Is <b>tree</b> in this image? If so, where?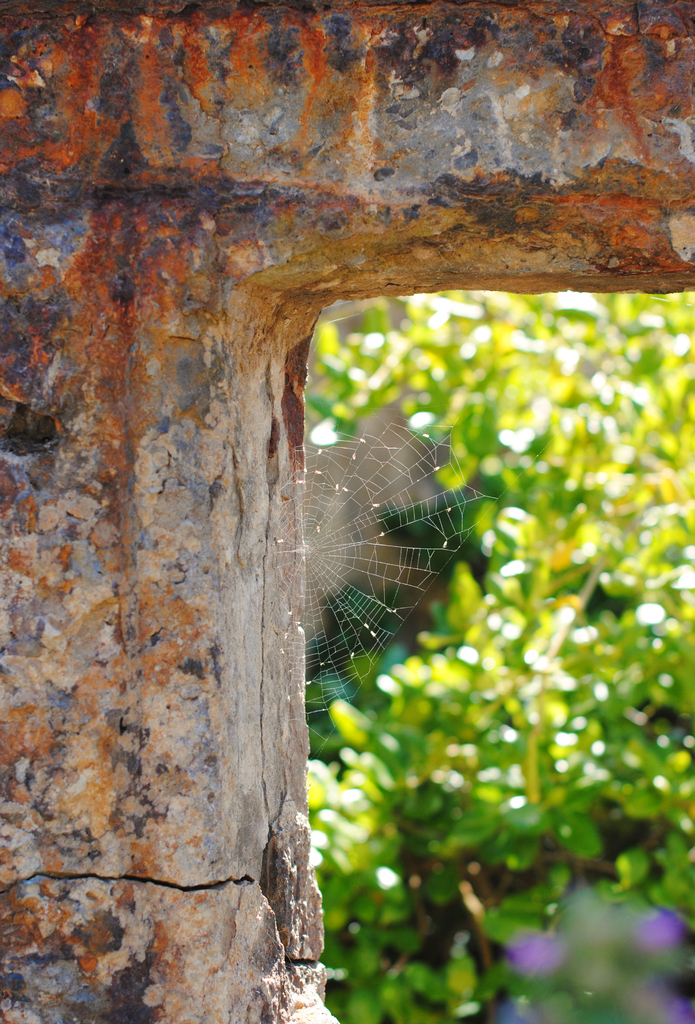
Yes, at (304,292,694,1023).
